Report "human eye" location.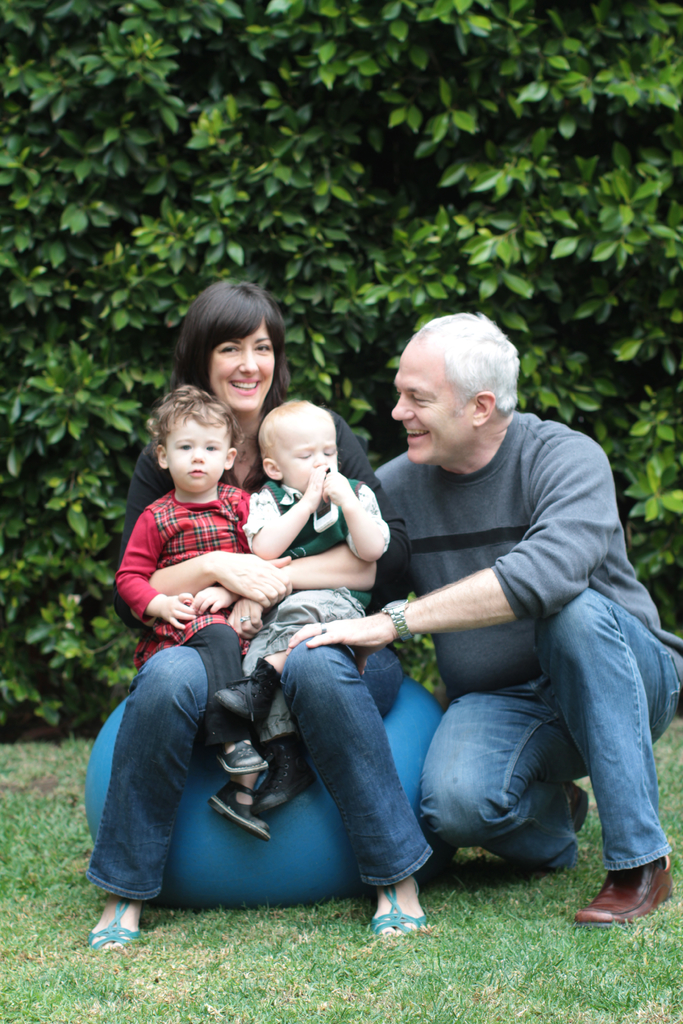
Report: x1=217 y1=342 x2=240 y2=356.
